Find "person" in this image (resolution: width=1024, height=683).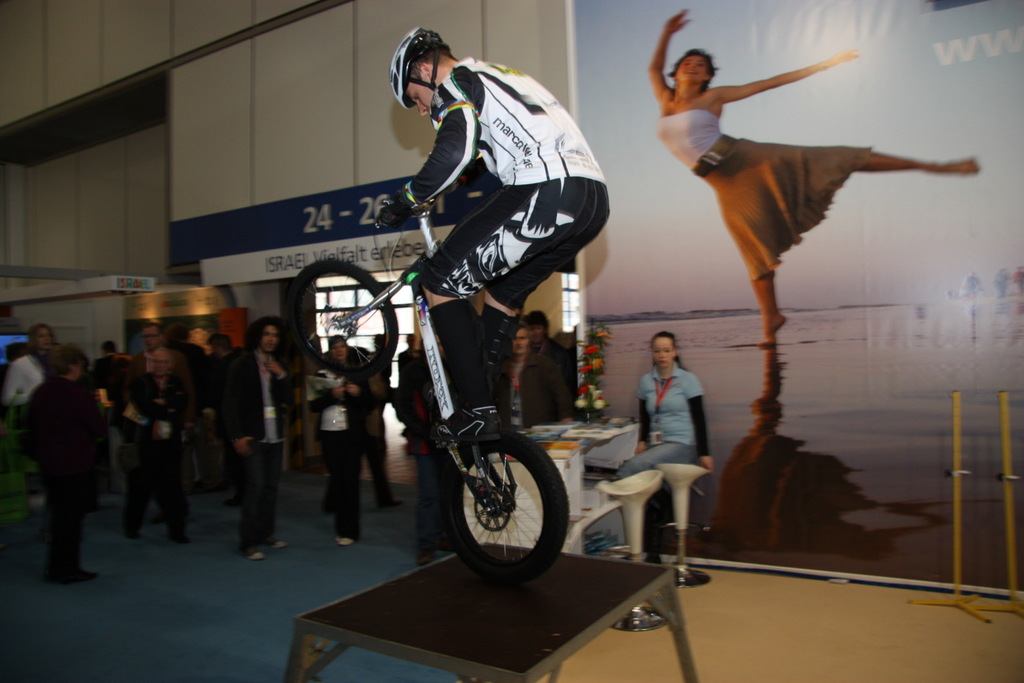
BBox(648, 6, 979, 347).
